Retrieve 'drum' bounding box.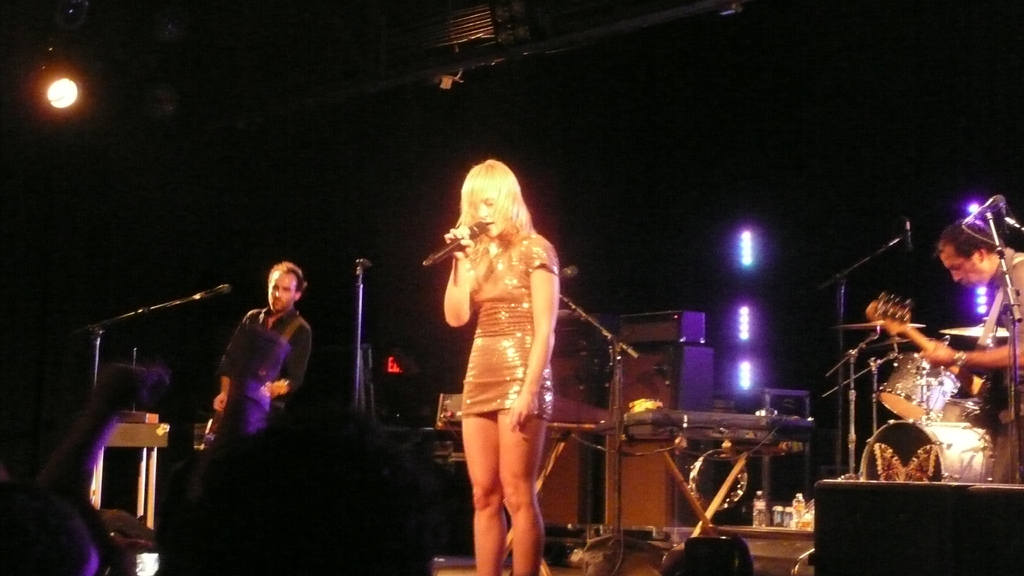
Bounding box: (left=858, top=418, right=996, bottom=485).
